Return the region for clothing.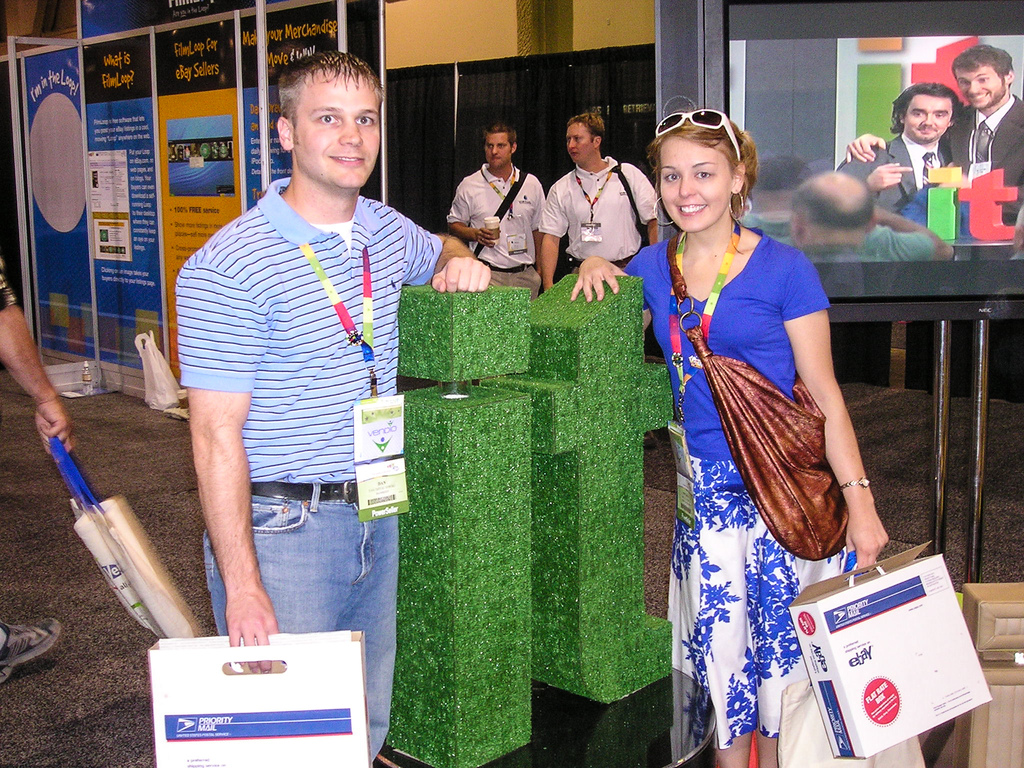
<region>0, 259, 24, 312</region>.
